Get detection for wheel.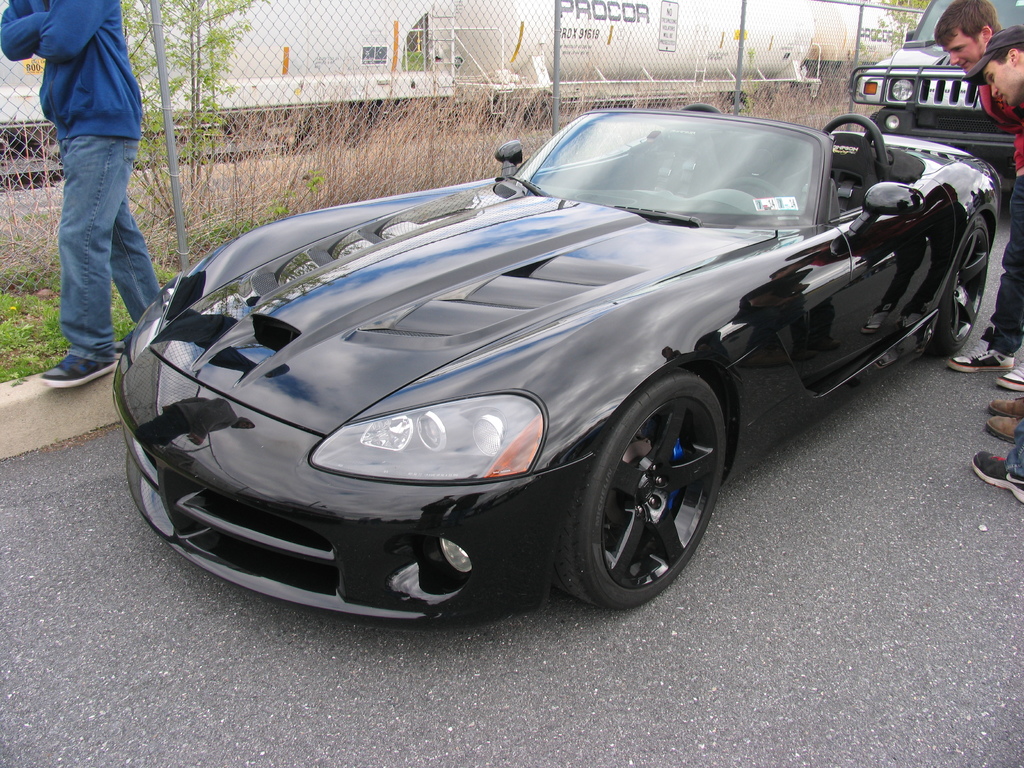
Detection: x1=936 y1=209 x2=990 y2=358.
